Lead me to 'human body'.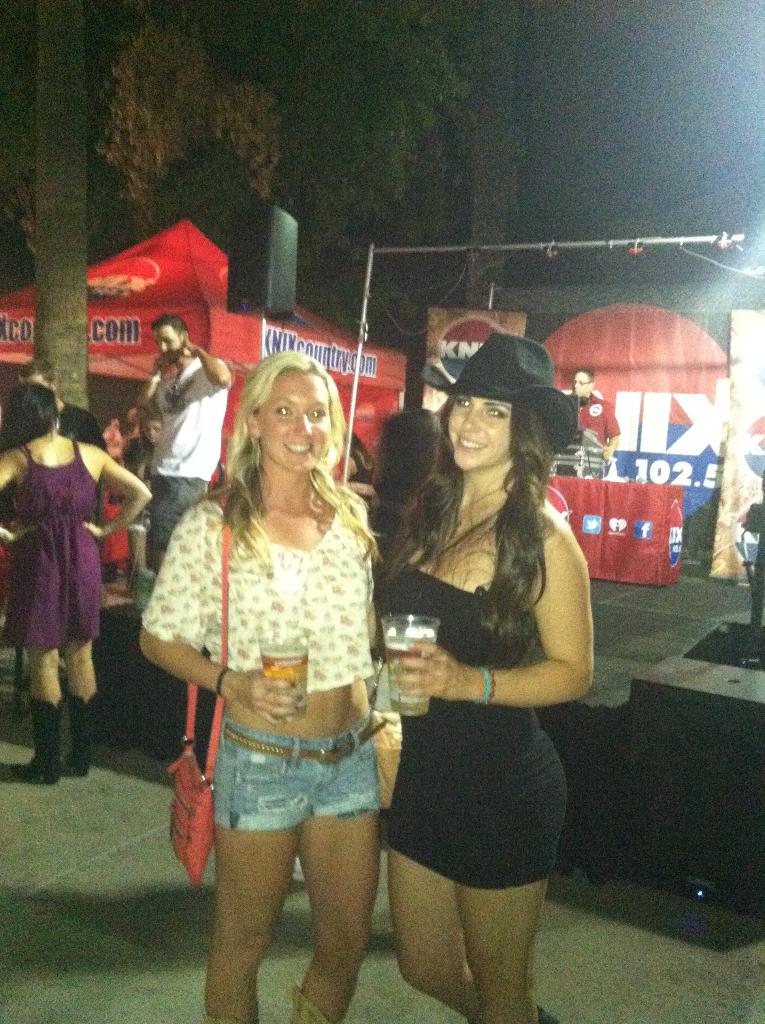
Lead to x1=572 y1=392 x2=620 y2=459.
